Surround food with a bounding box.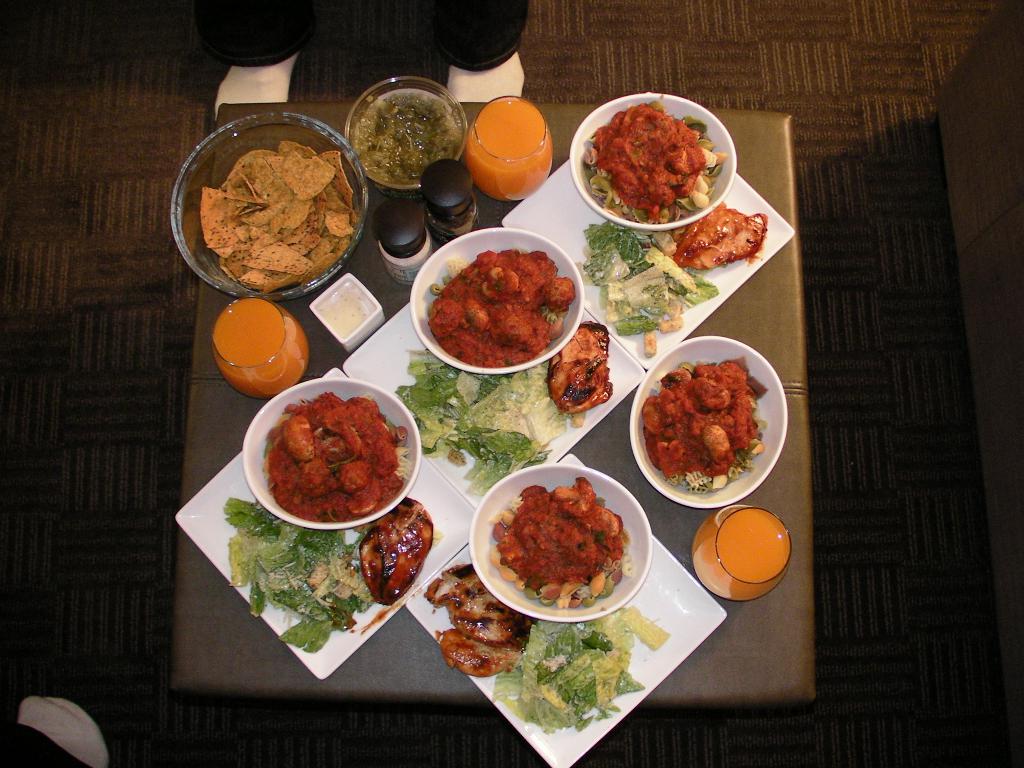
box=[356, 93, 458, 186].
